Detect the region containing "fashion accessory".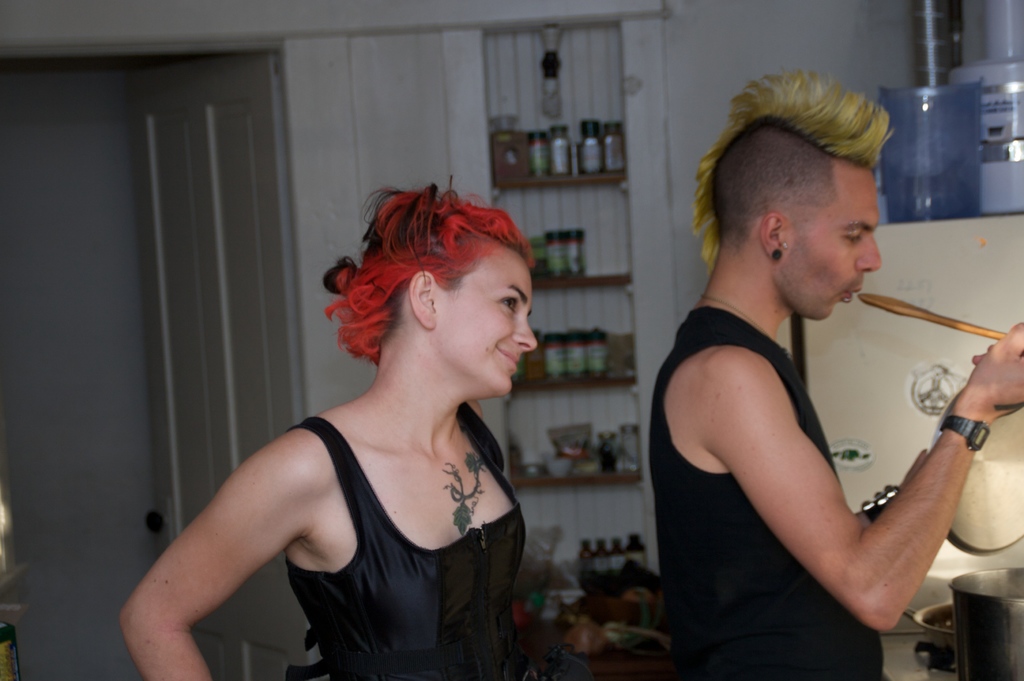
box(844, 299, 852, 302).
